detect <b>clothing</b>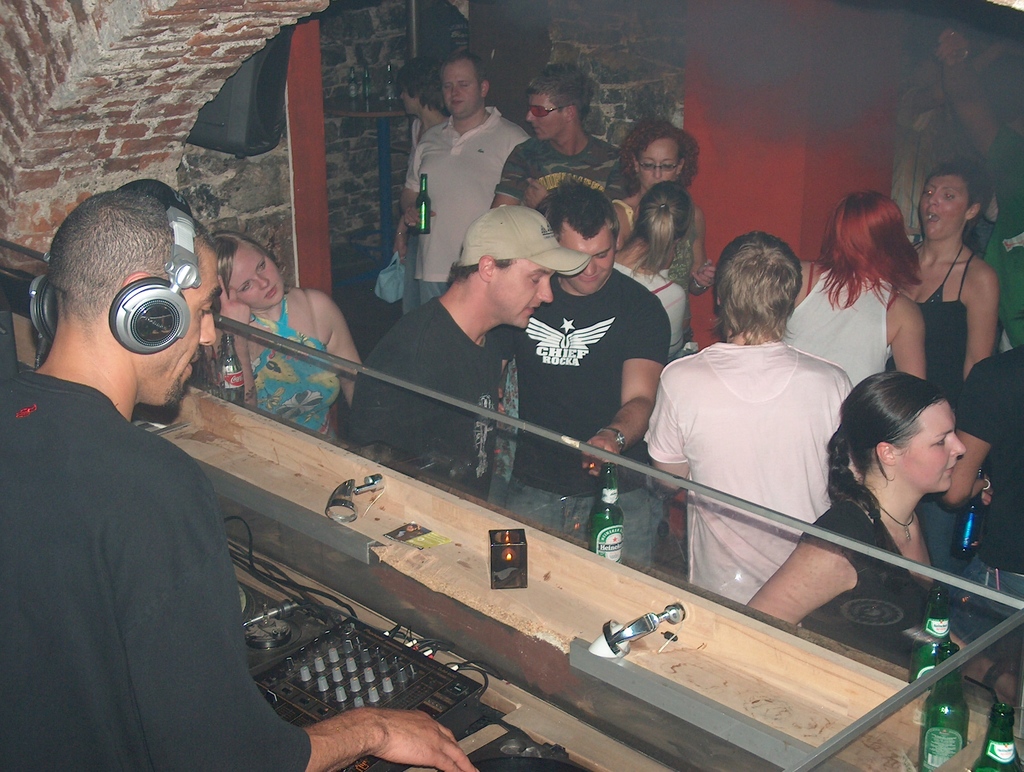
bbox=(502, 131, 636, 218)
